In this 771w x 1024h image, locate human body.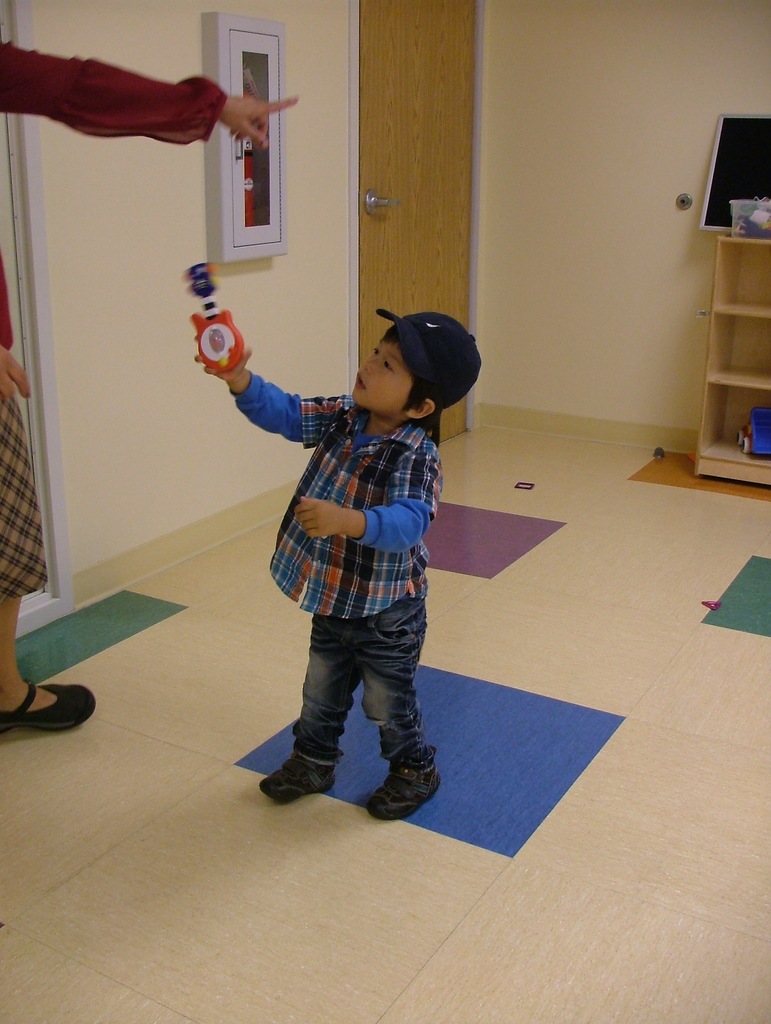
Bounding box: rect(210, 230, 484, 860).
